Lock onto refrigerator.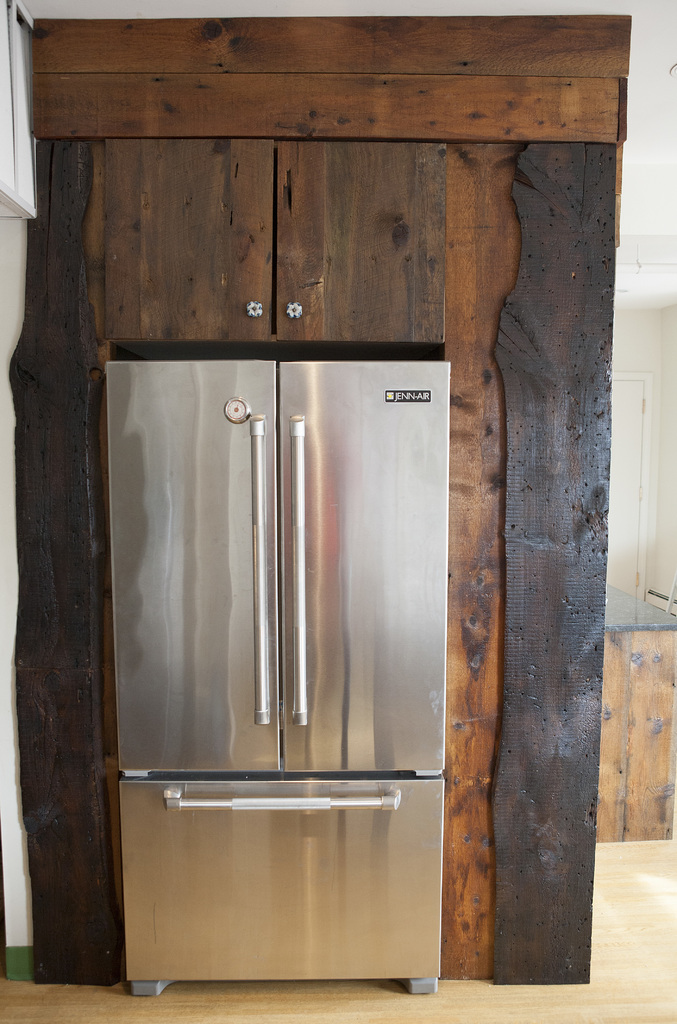
Locked: x1=106, y1=333, x2=454, y2=1000.
